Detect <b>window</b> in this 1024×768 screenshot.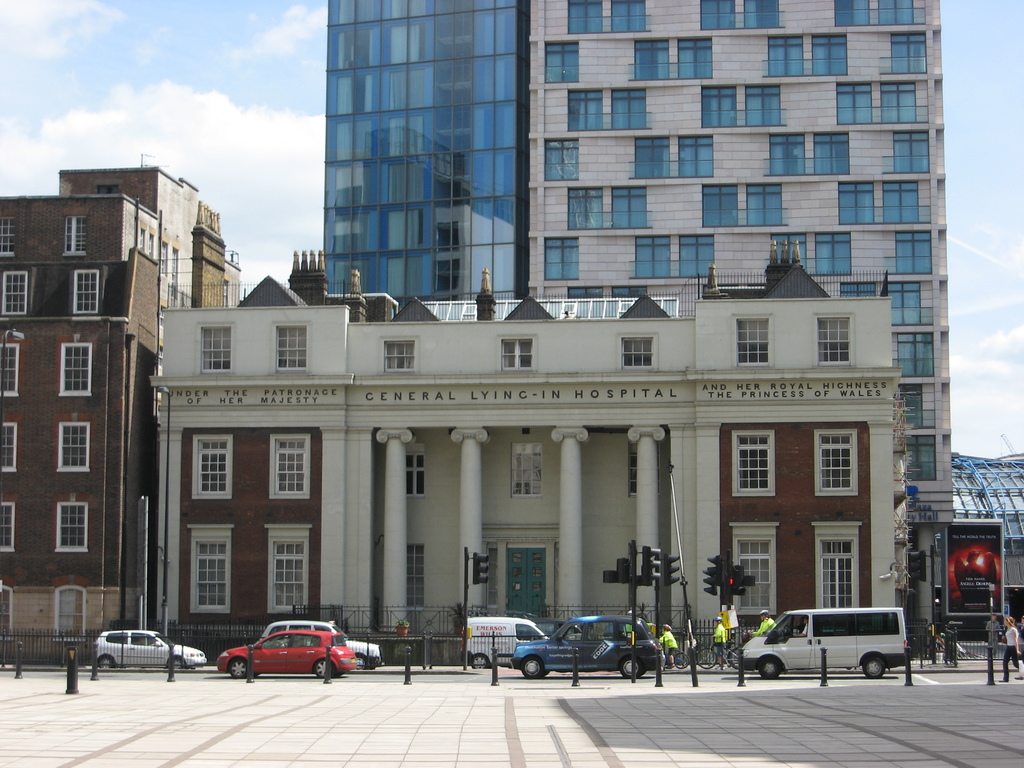
Detection: <region>74, 269, 102, 312</region>.
